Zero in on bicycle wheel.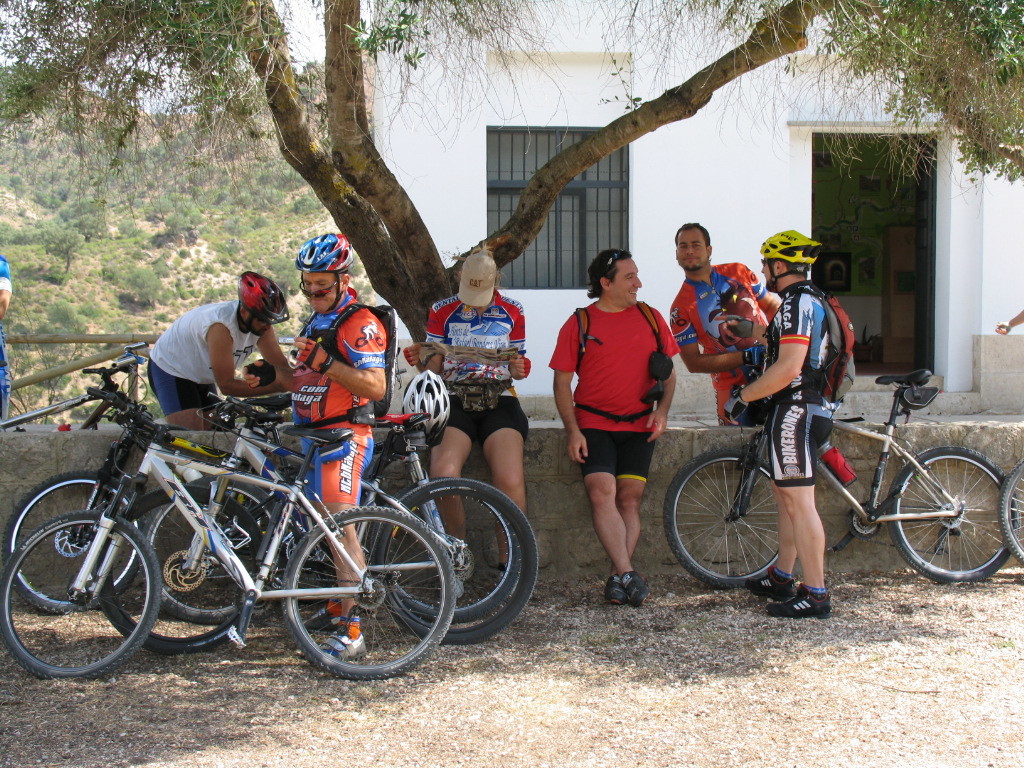
Zeroed in: Rect(997, 465, 1023, 567).
